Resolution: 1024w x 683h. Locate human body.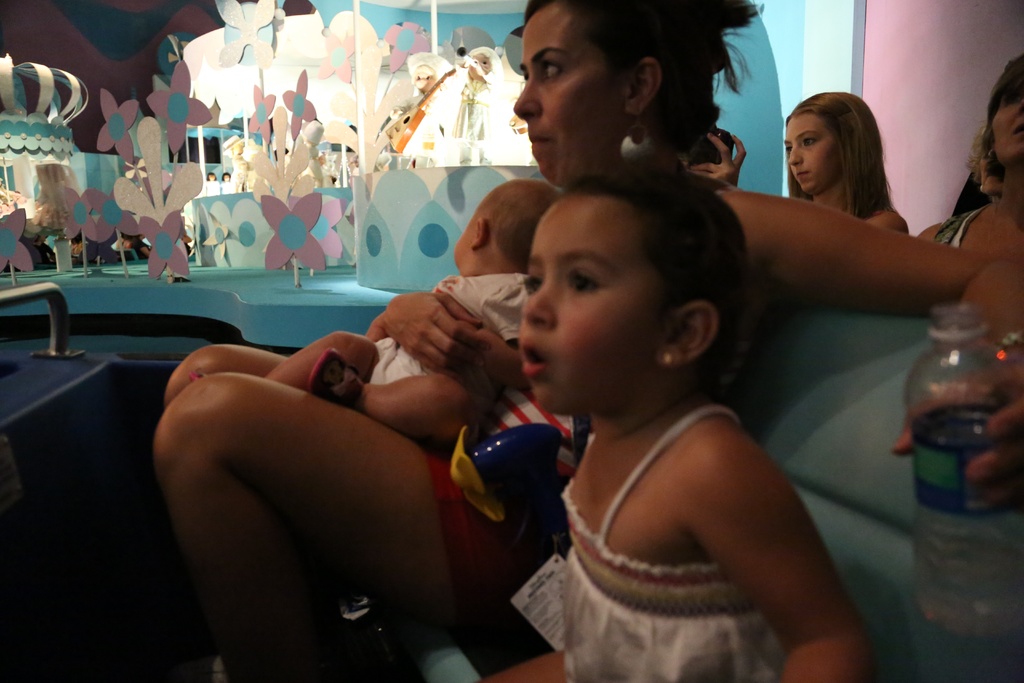
select_region(771, 80, 915, 235).
